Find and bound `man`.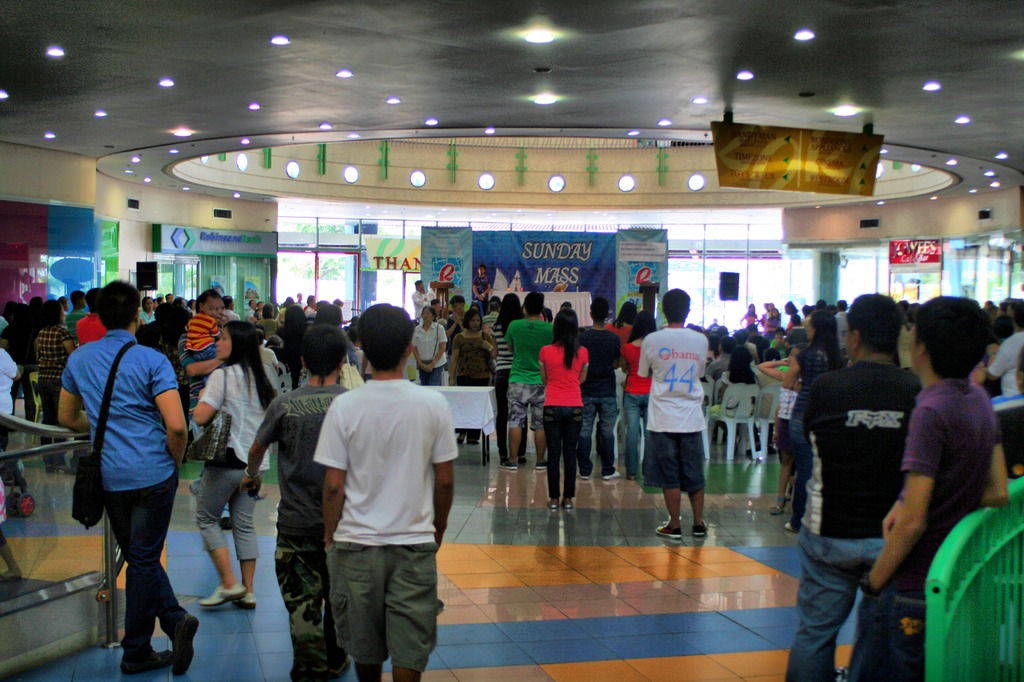
Bound: x1=471 y1=264 x2=492 y2=314.
